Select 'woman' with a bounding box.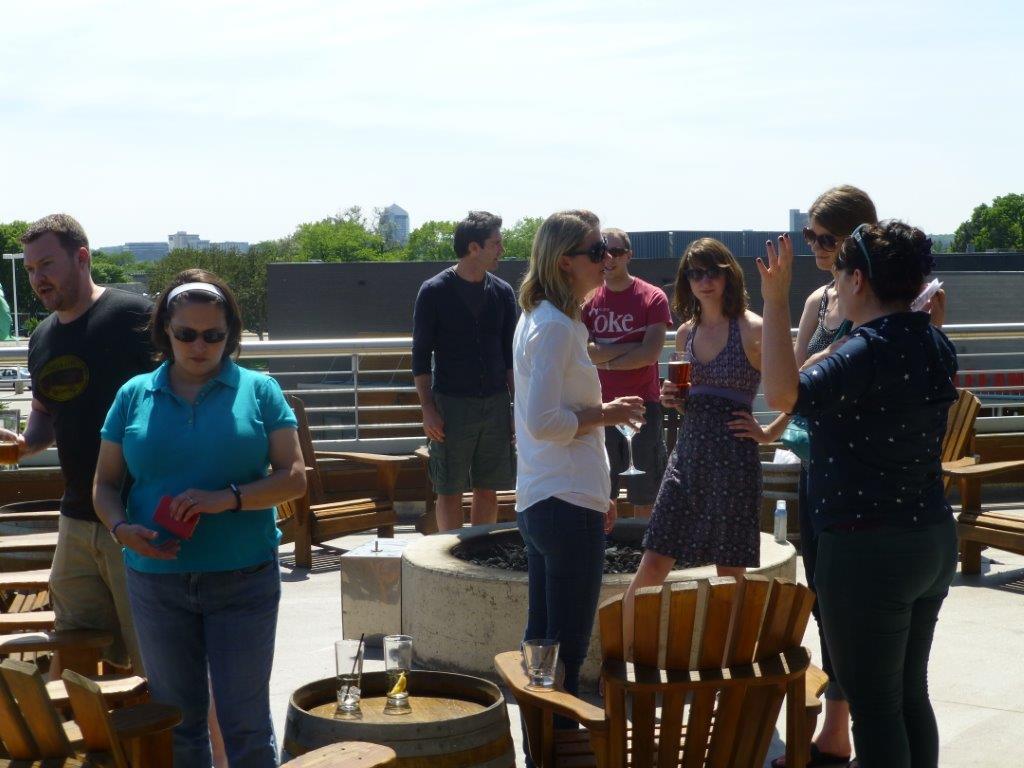
left=491, top=212, right=641, bottom=698.
